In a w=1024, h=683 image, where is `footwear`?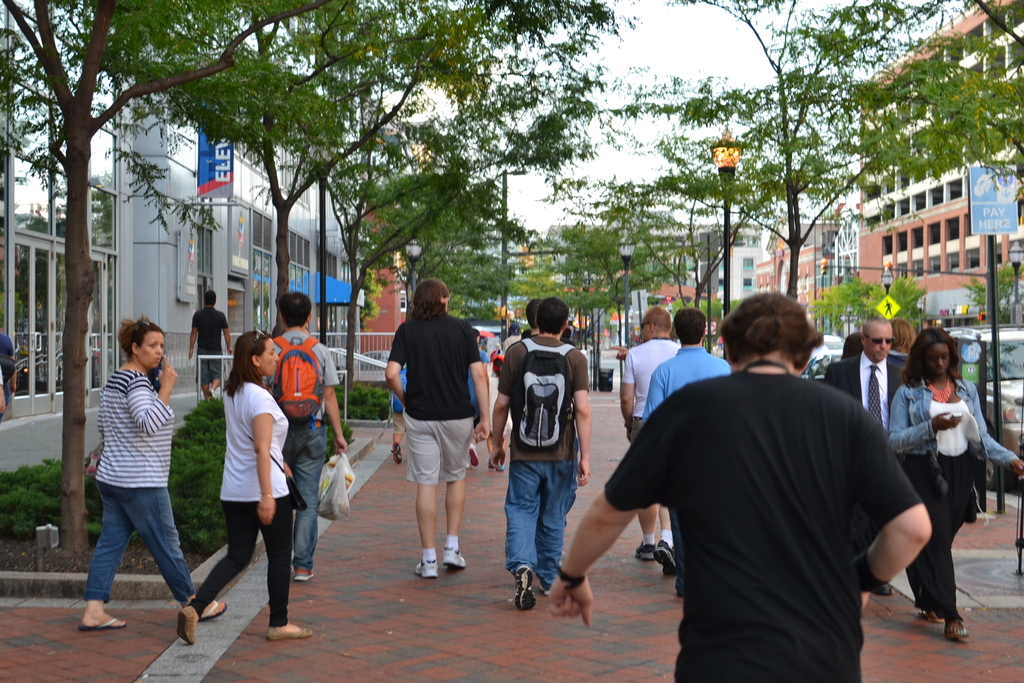
select_region(264, 626, 317, 642).
